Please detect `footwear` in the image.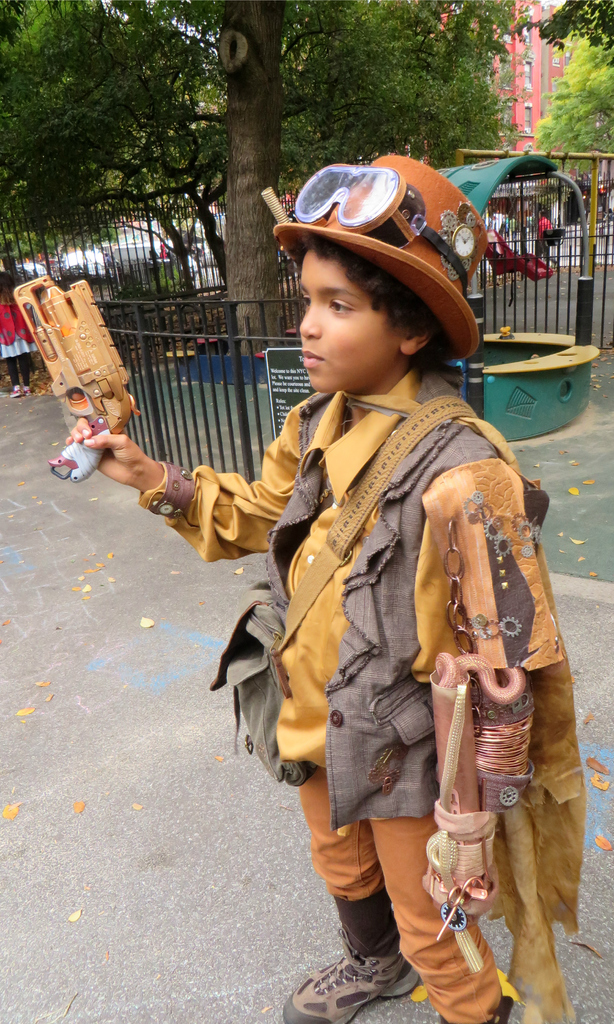
[10,388,22,400].
